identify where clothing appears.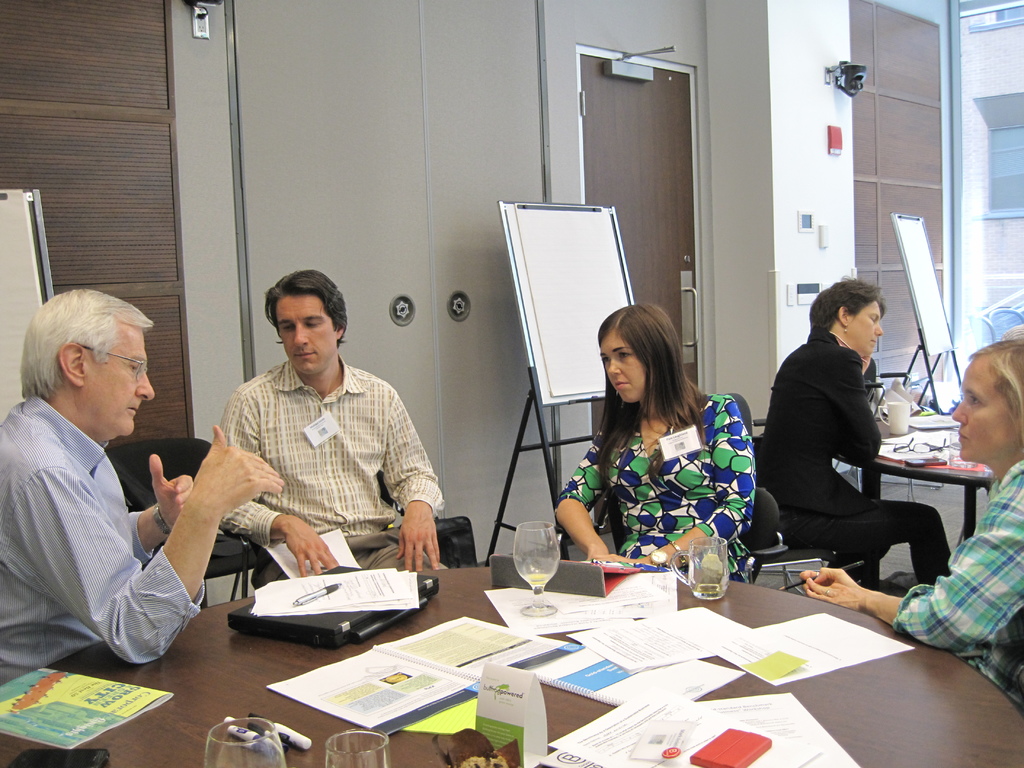
Appears at [left=892, top=457, right=1023, bottom=712].
